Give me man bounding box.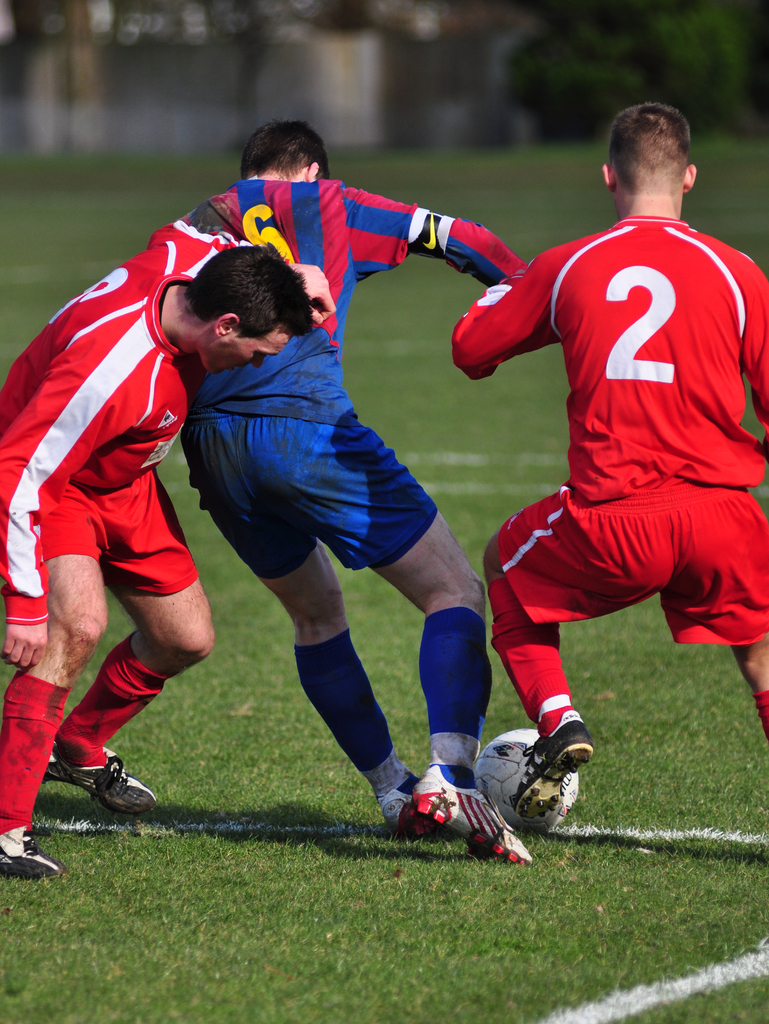
locate(0, 227, 333, 874).
